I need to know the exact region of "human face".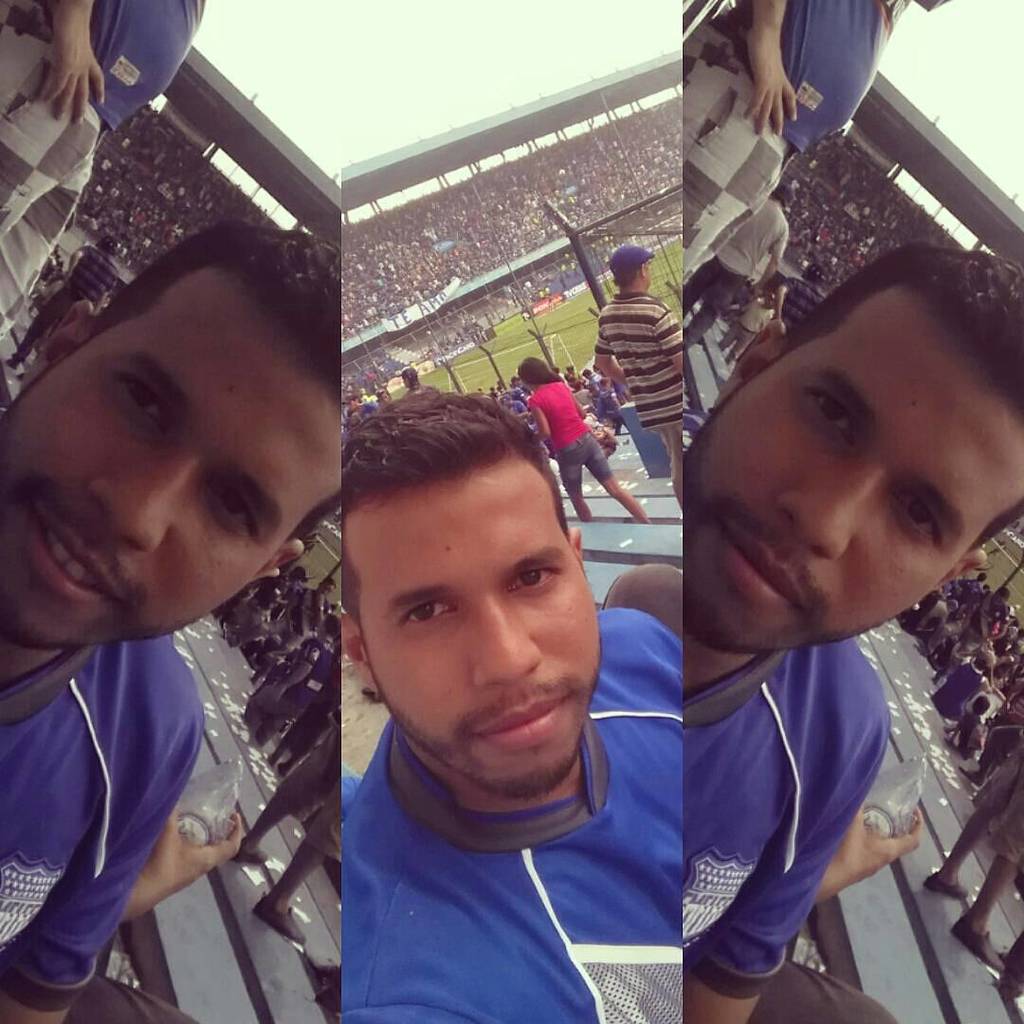
Region: <bbox>684, 288, 1023, 658</bbox>.
